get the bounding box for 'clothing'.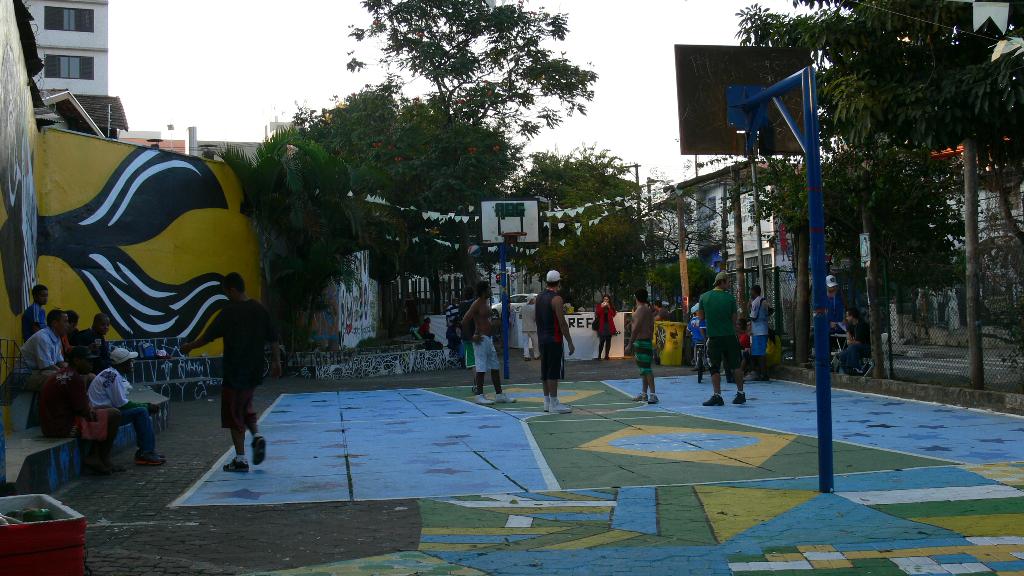
detection(585, 306, 616, 346).
